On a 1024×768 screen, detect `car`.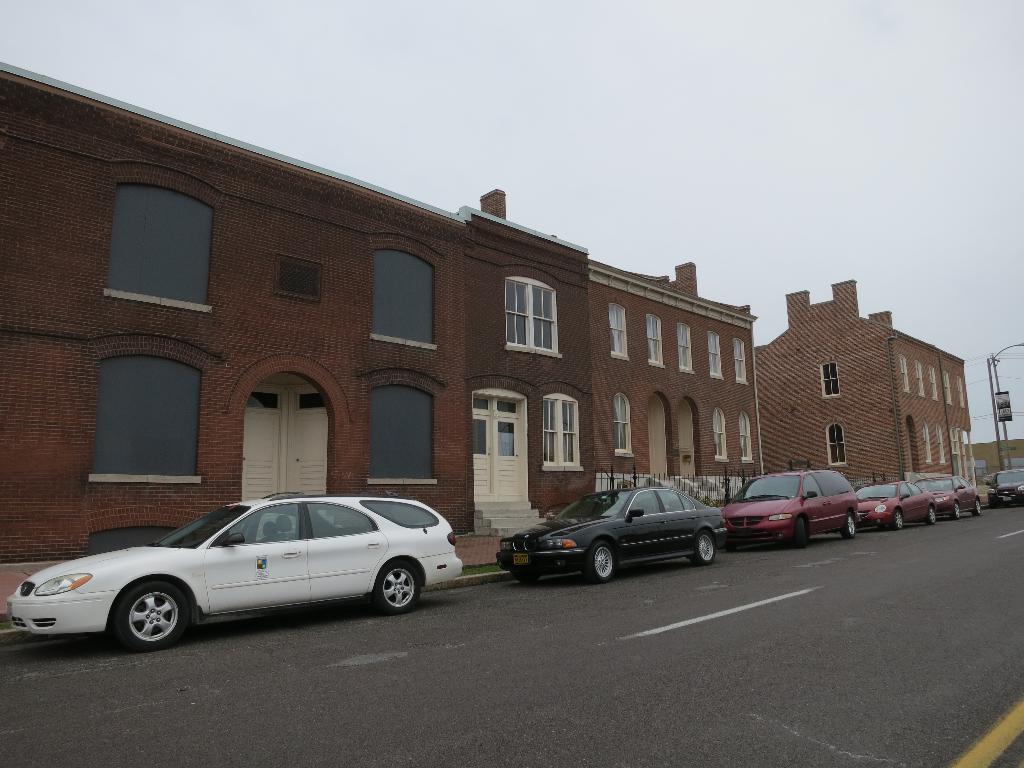
BBox(742, 463, 862, 542).
